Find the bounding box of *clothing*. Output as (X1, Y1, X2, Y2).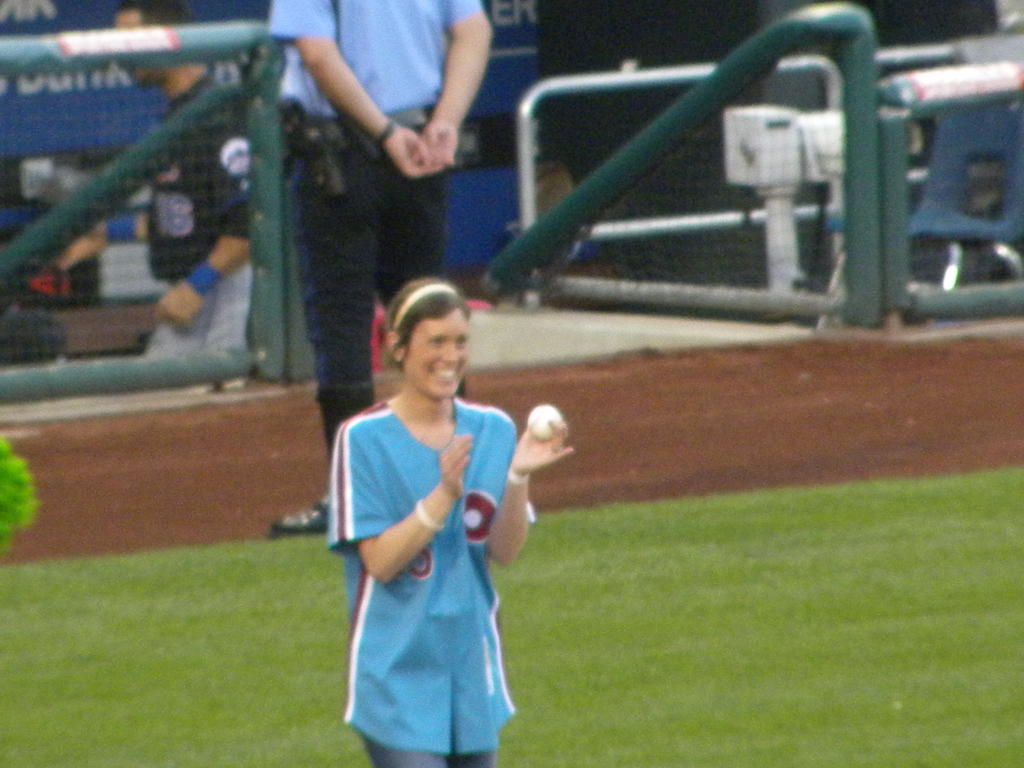
(327, 384, 536, 733).
